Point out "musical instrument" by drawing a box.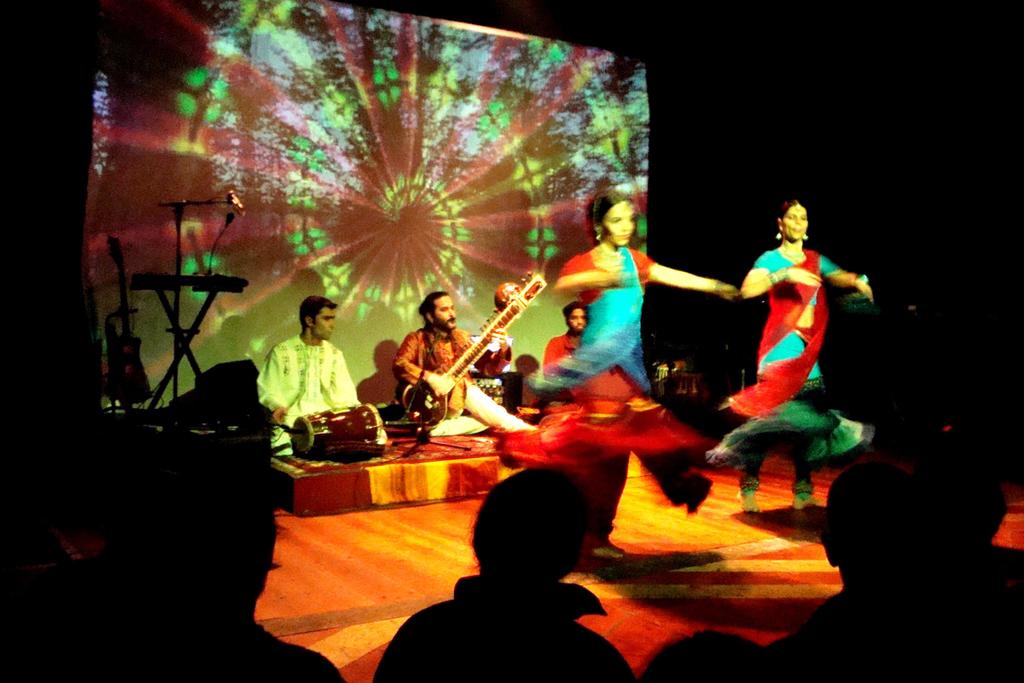
locate(99, 231, 158, 404).
